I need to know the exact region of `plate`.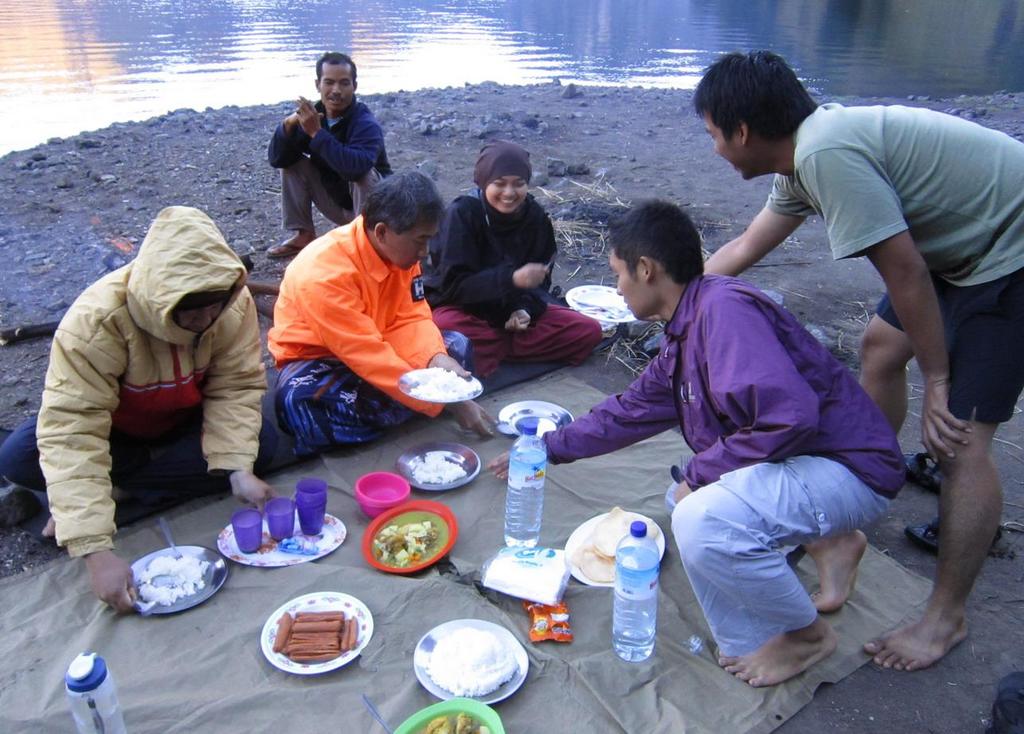
Region: bbox=(128, 544, 227, 610).
